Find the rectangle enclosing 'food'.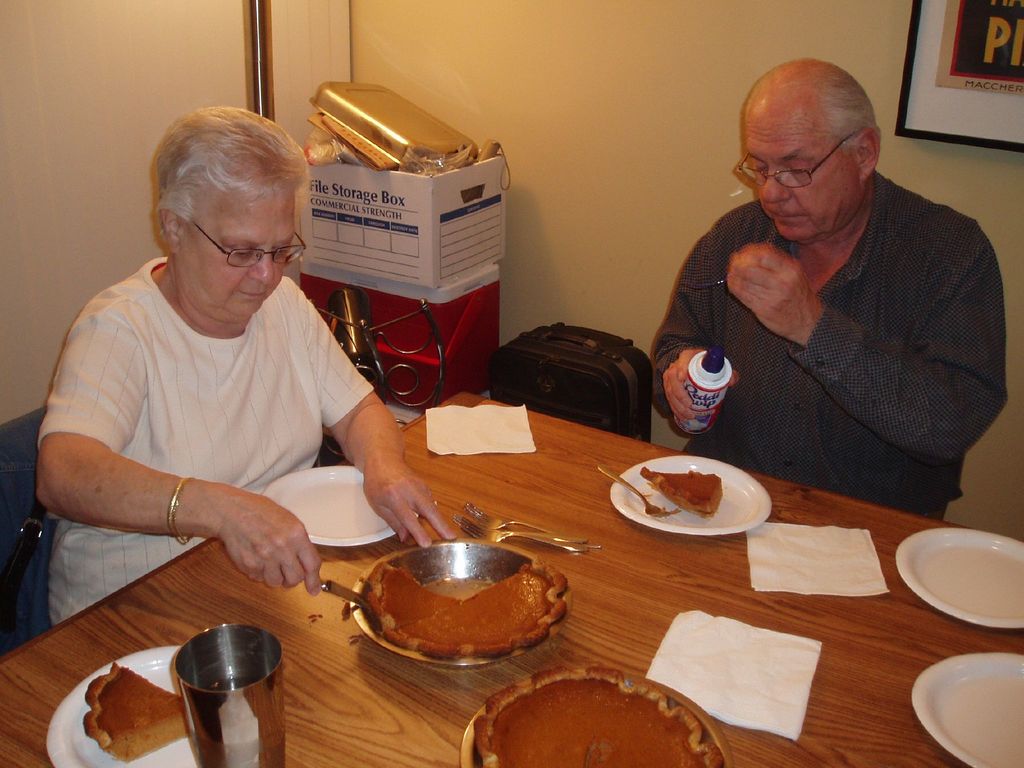
region(83, 662, 188, 765).
